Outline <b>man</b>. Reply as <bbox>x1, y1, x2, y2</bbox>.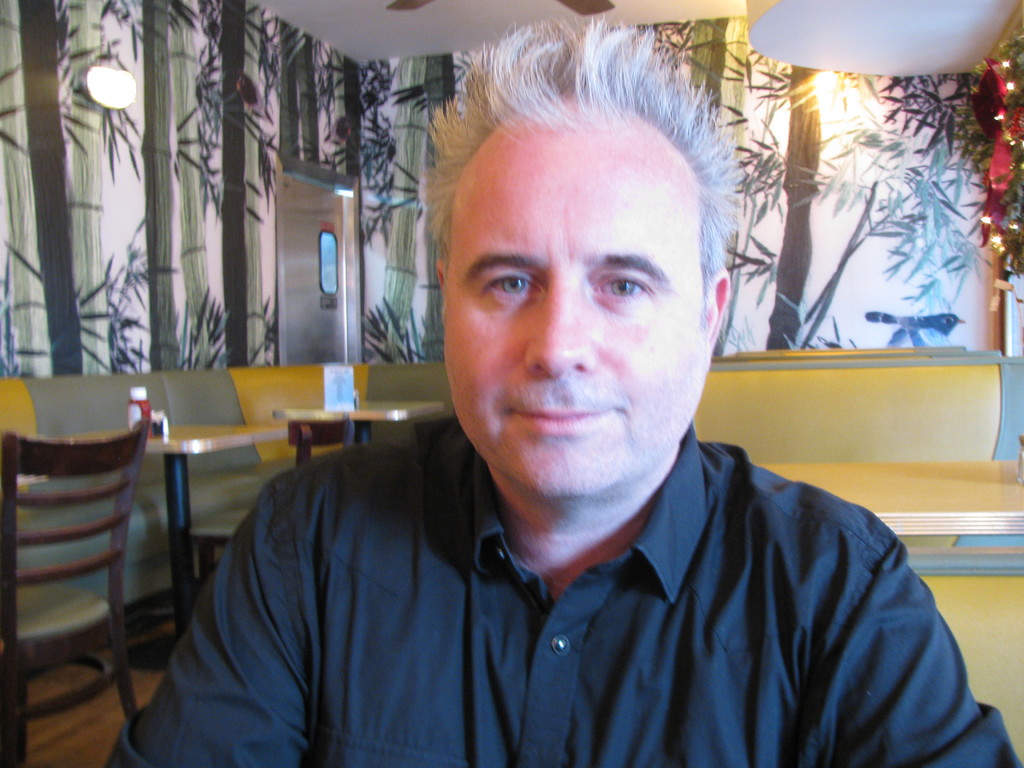
<bbox>135, 68, 979, 744</bbox>.
